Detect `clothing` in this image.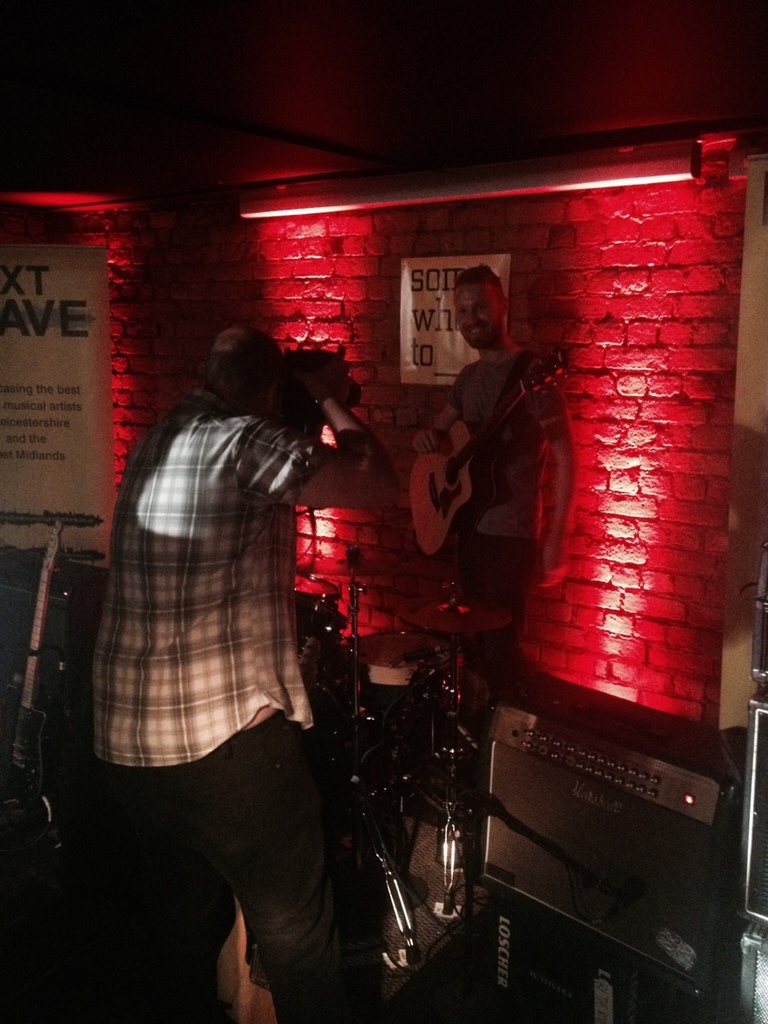
Detection: bbox(438, 352, 577, 654).
